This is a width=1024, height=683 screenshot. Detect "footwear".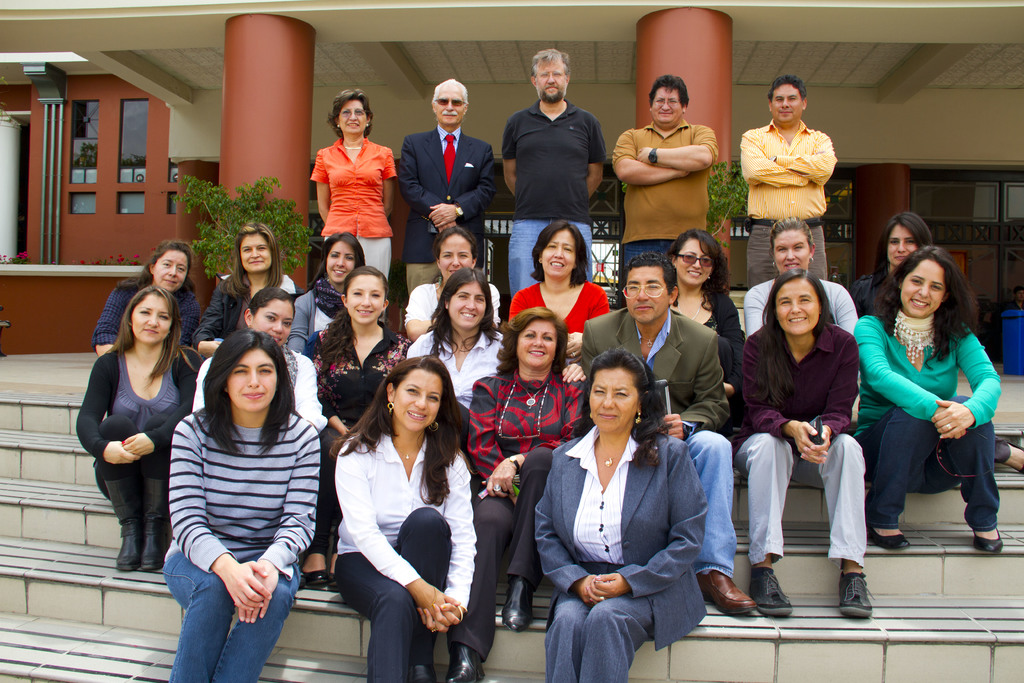
(x1=331, y1=573, x2=336, y2=586).
